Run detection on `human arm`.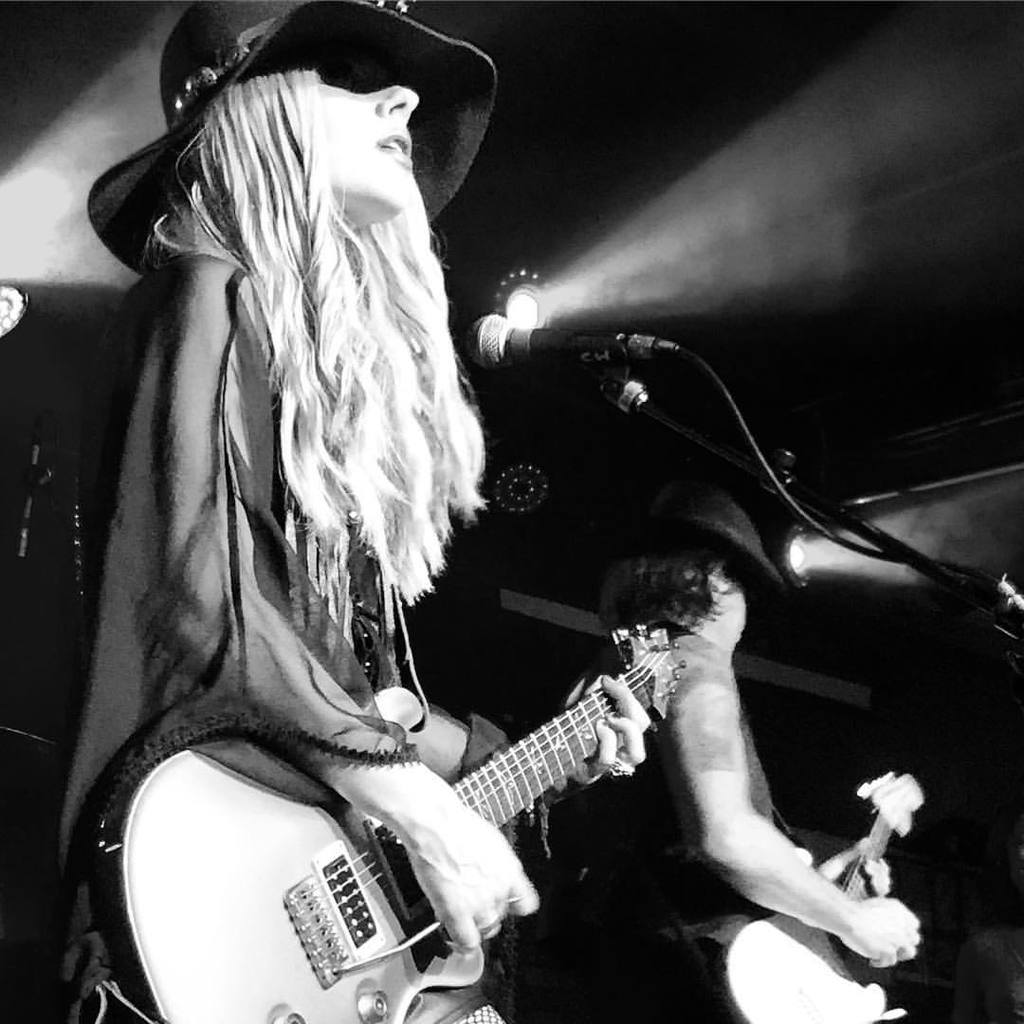
Result: (160,259,540,958).
